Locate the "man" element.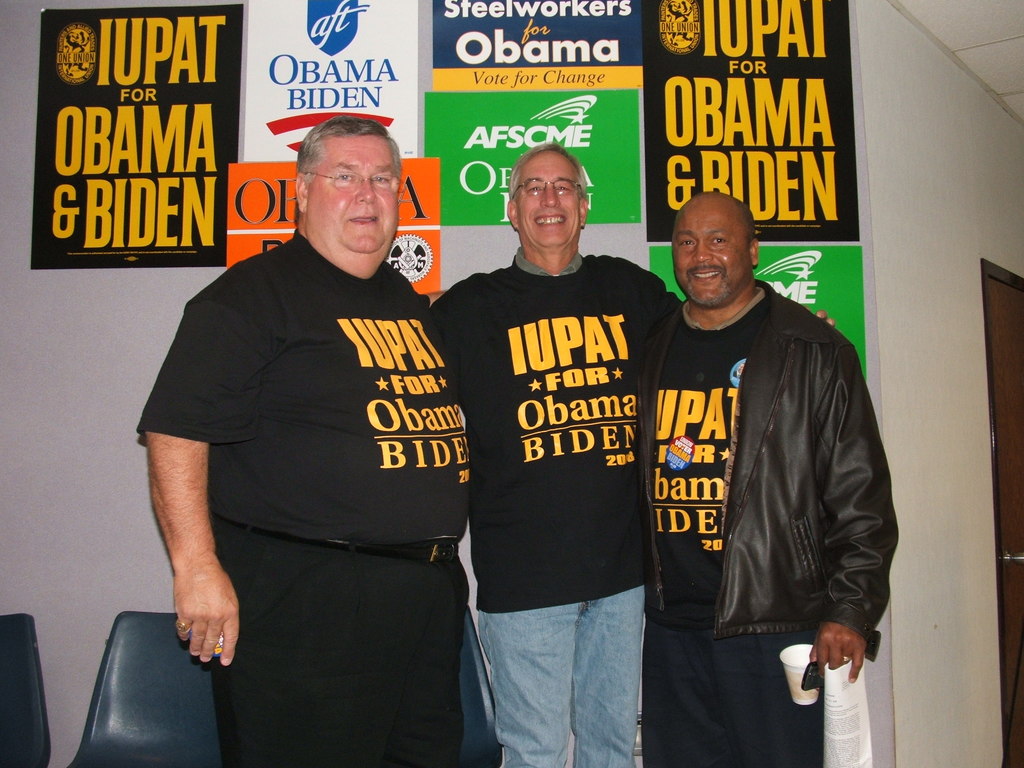
Element bbox: 428/138/833/767.
